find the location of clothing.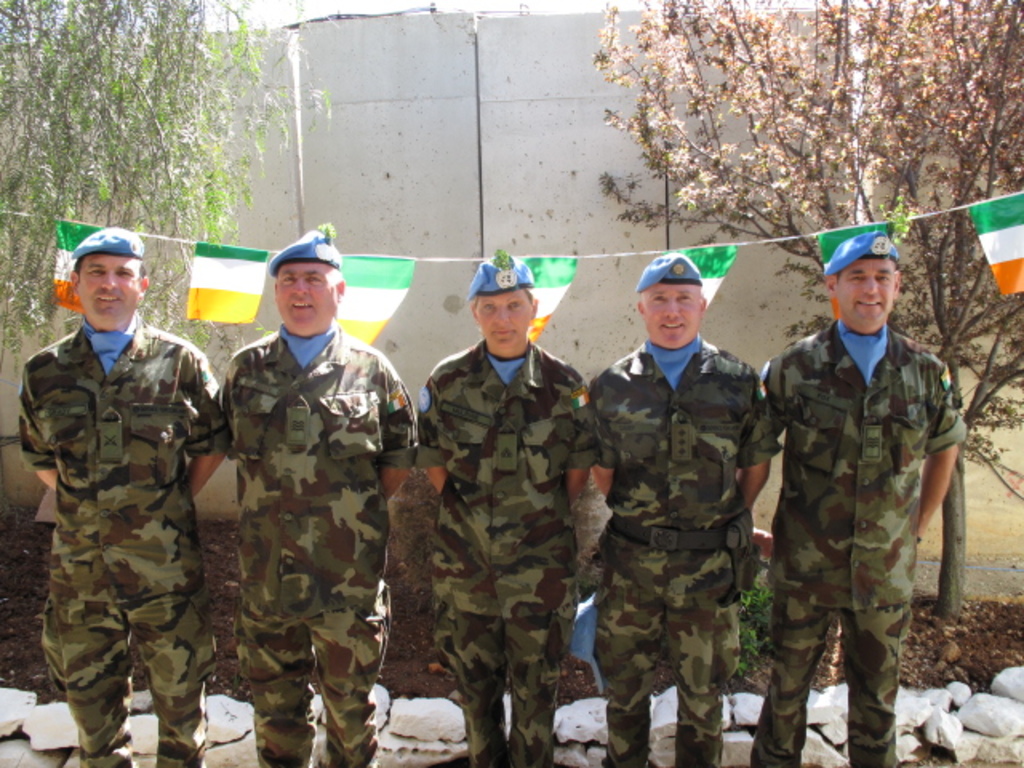
Location: region(757, 315, 968, 766).
